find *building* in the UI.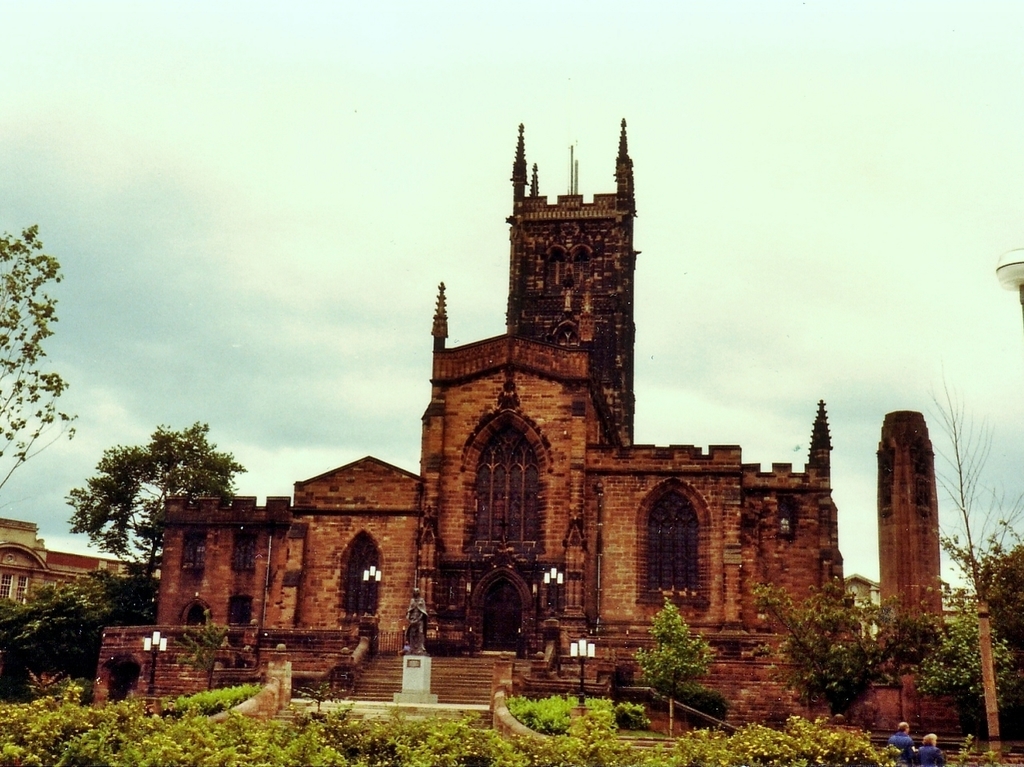
UI element at l=0, t=521, r=164, b=605.
